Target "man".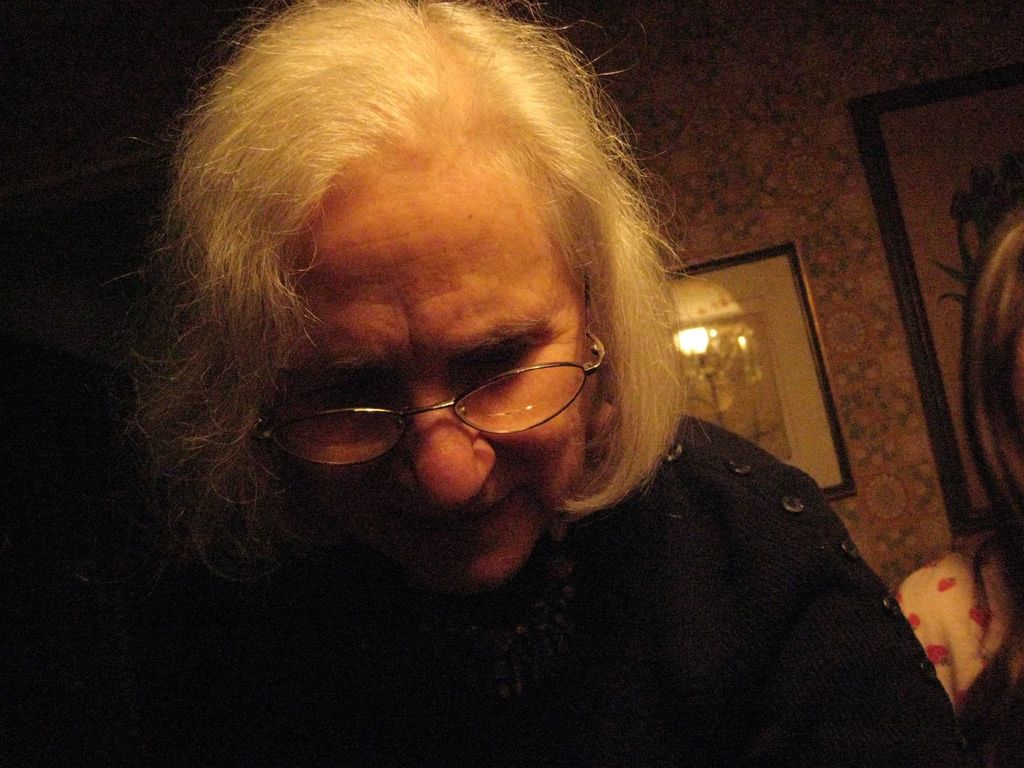
Target region: [left=0, top=24, right=890, bottom=738].
